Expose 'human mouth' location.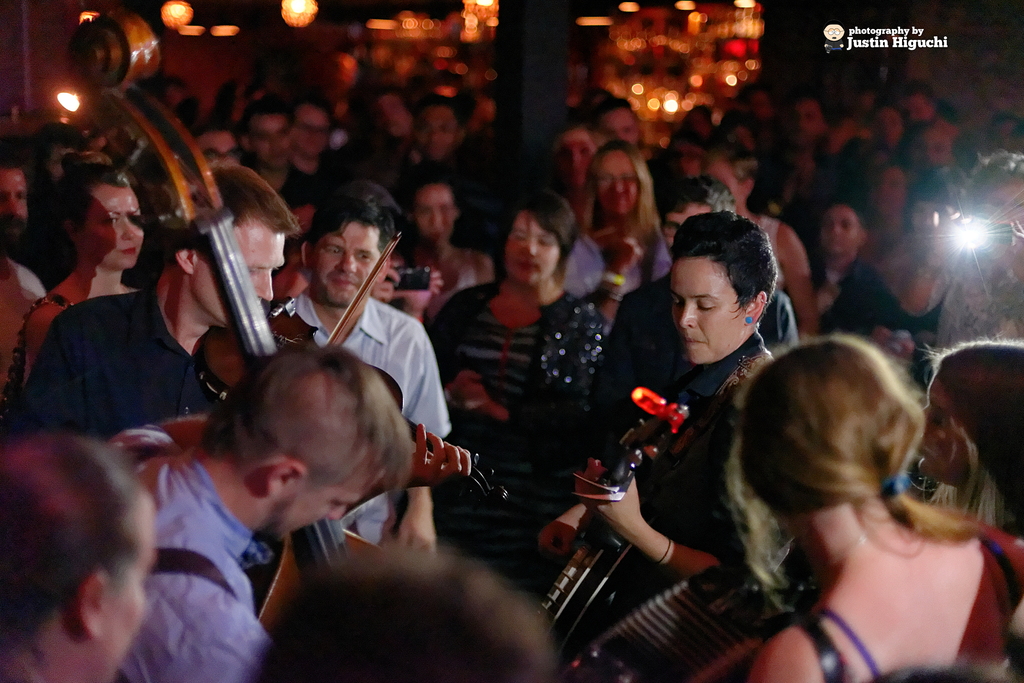
Exposed at rect(122, 245, 135, 255).
